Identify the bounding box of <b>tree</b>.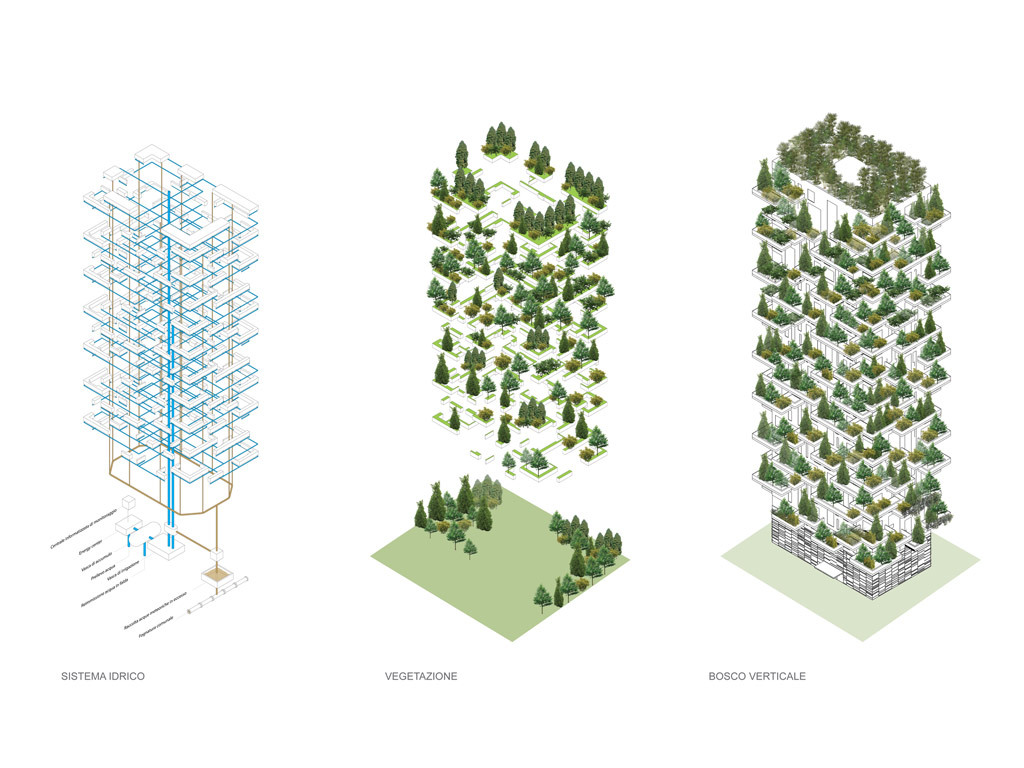
x1=464, y1=348, x2=485, y2=373.
